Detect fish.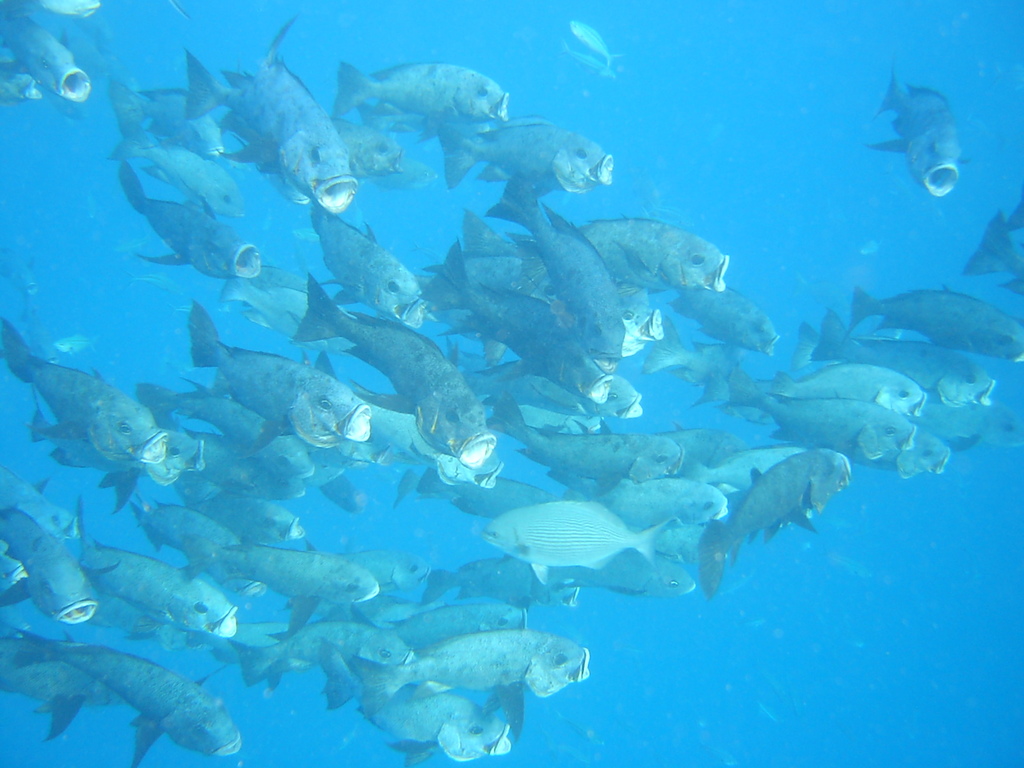
Detected at [130,130,239,216].
